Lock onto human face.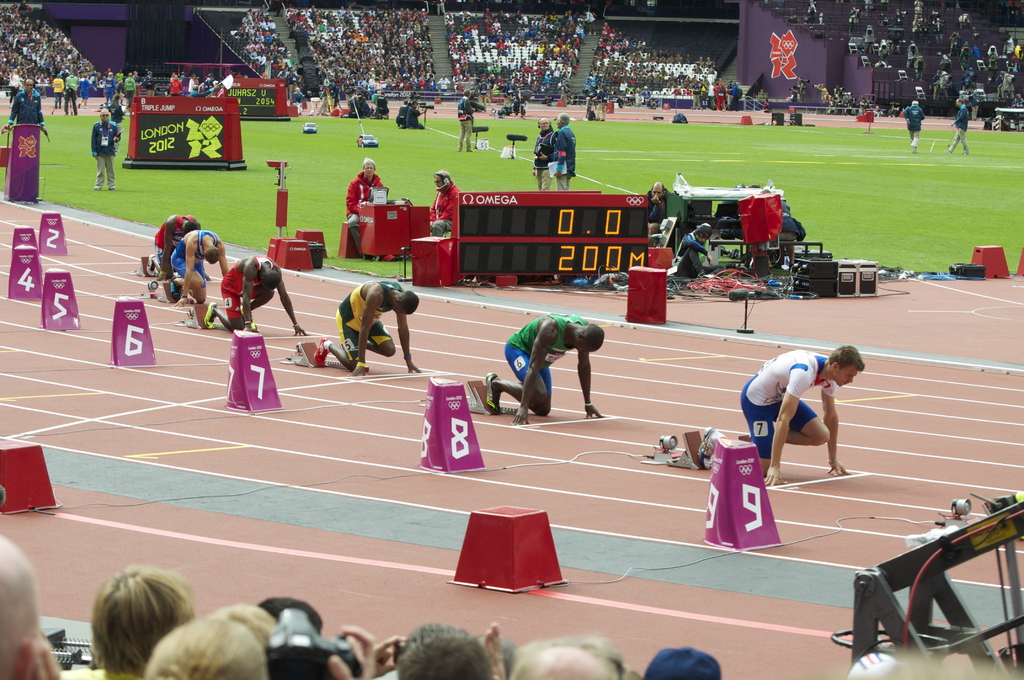
Locked: bbox=(390, 305, 407, 316).
